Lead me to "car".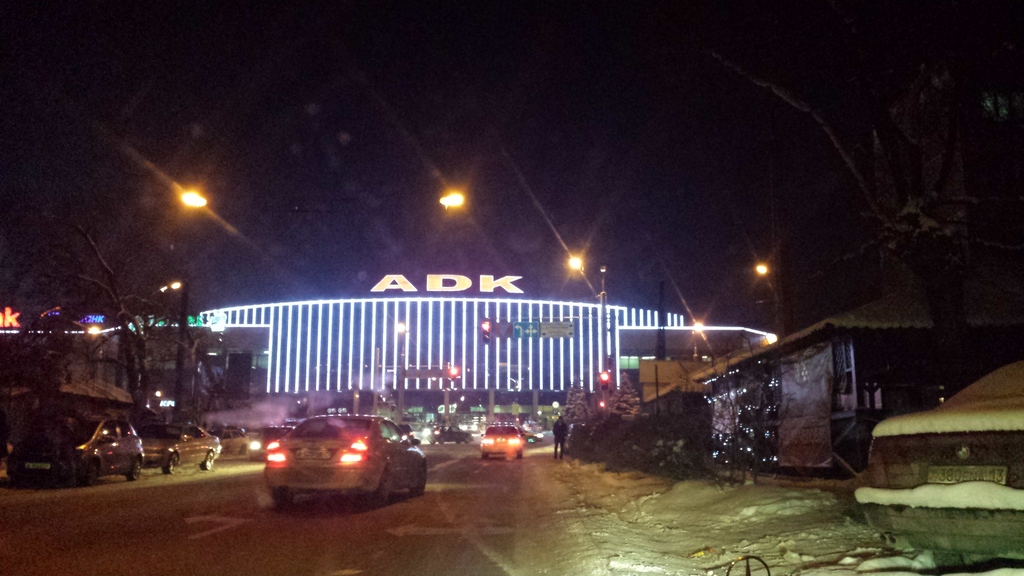
Lead to (x1=522, y1=427, x2=543, y2=444).
